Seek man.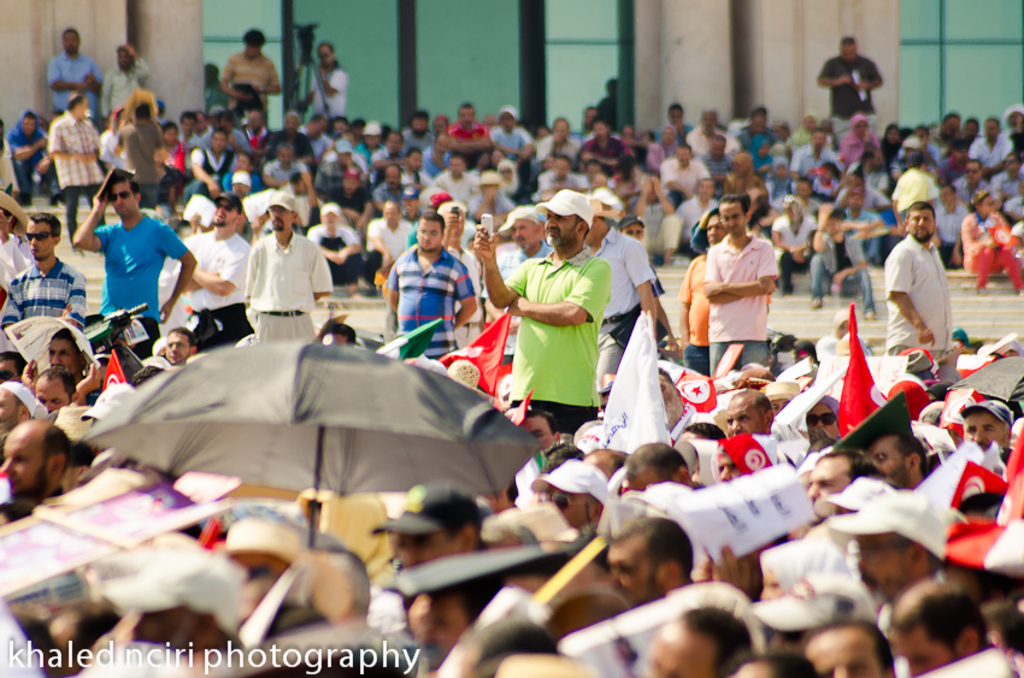
4, 104, 67, 217.
